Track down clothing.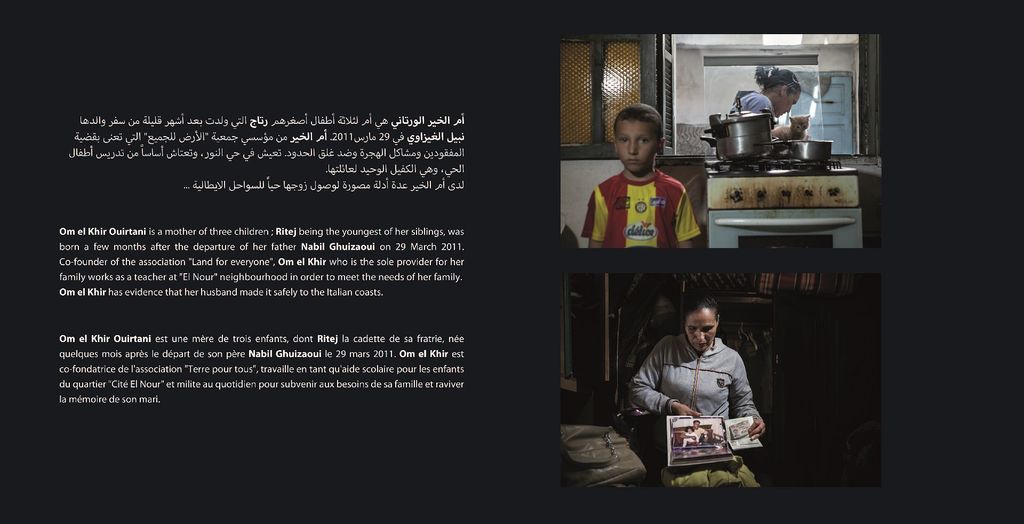
Tracked to rect(622, 325, 762, 487).
